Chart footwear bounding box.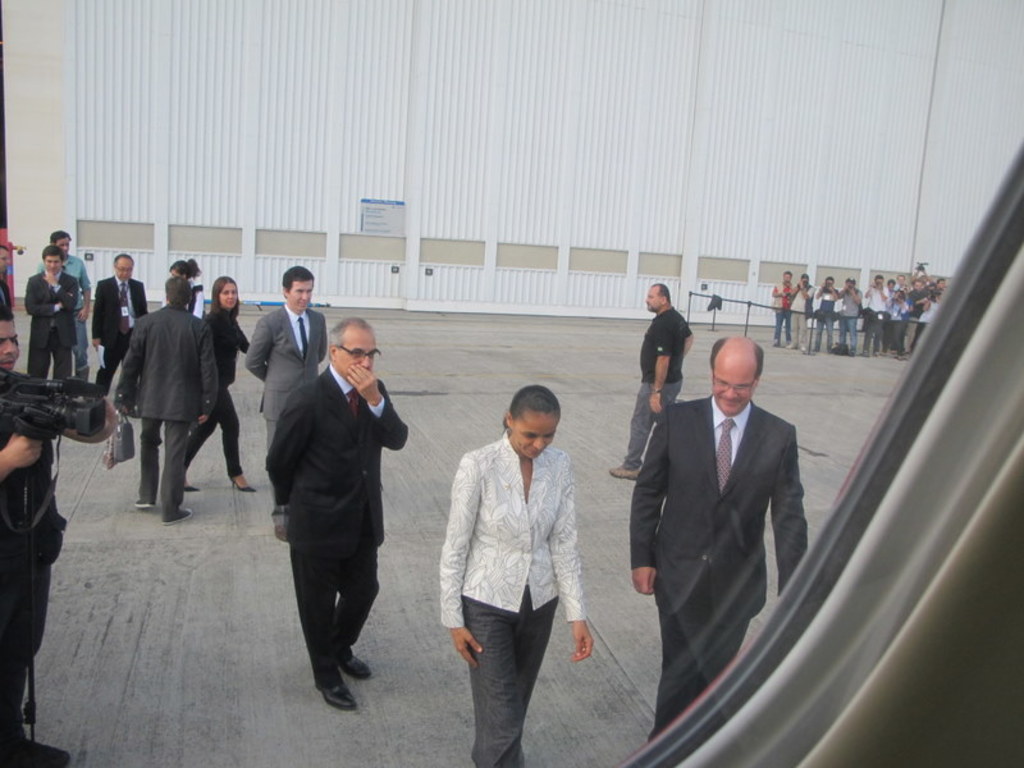
Charted: locate(292, 644, 365, 710).
